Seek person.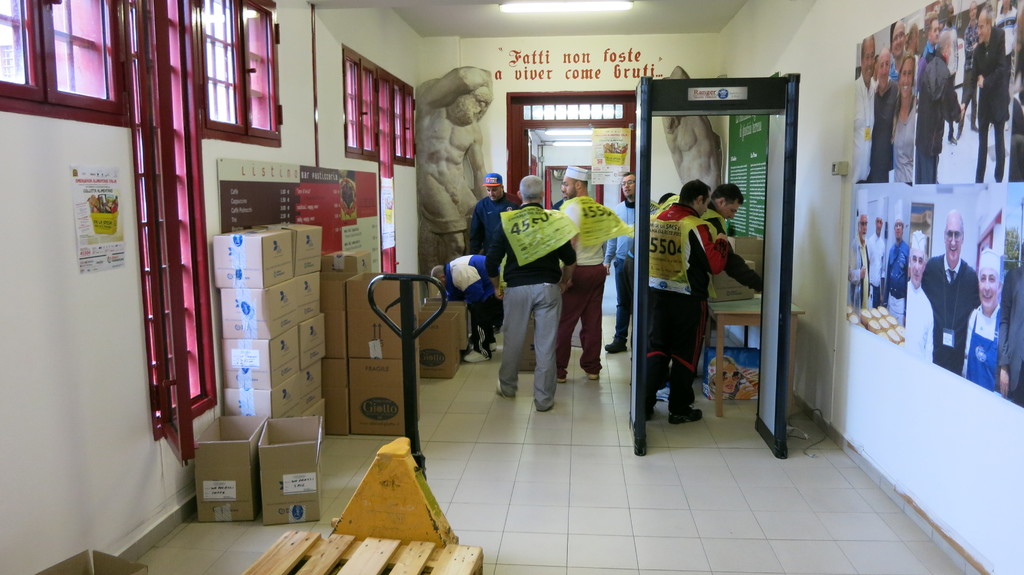
[995, 256, 1023, 409].
